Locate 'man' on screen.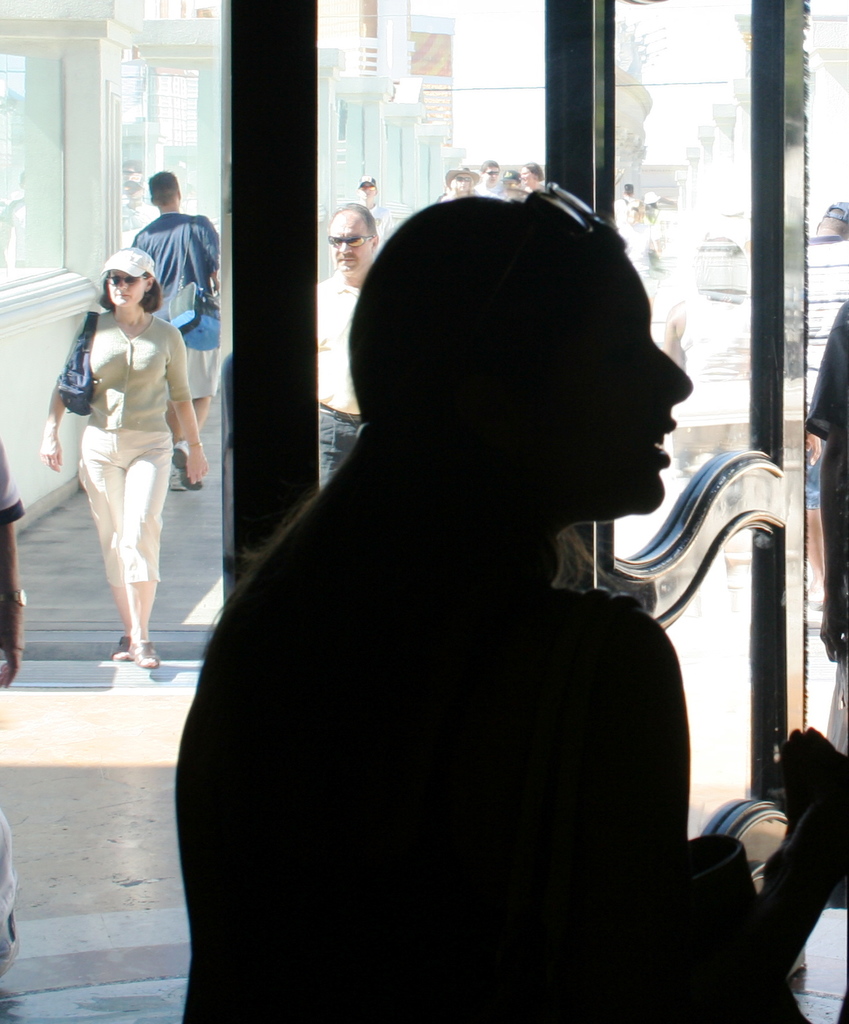
On screen at pyautogui.locateOnScreen(354, 170, 396, 235).
